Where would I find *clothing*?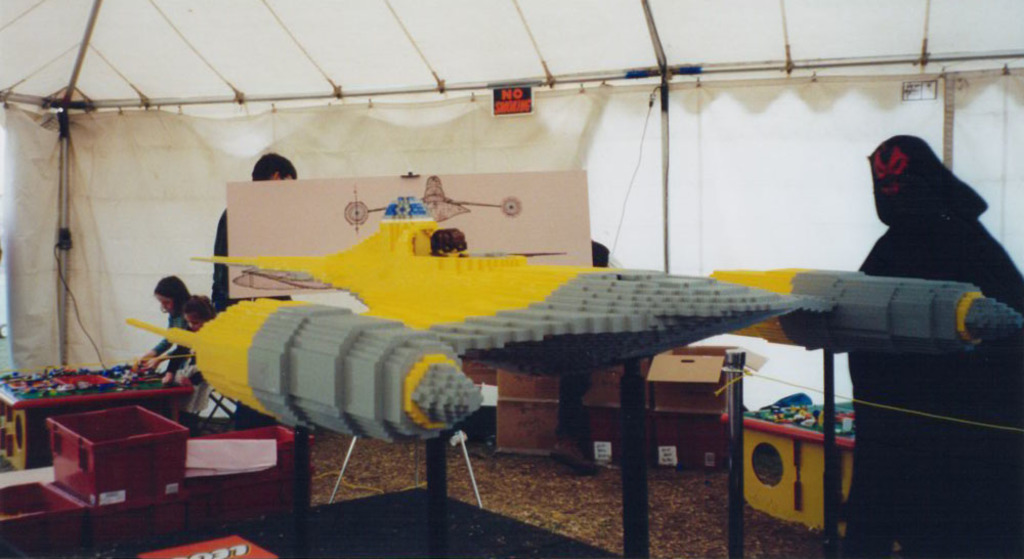
At 167:314:200:376.
